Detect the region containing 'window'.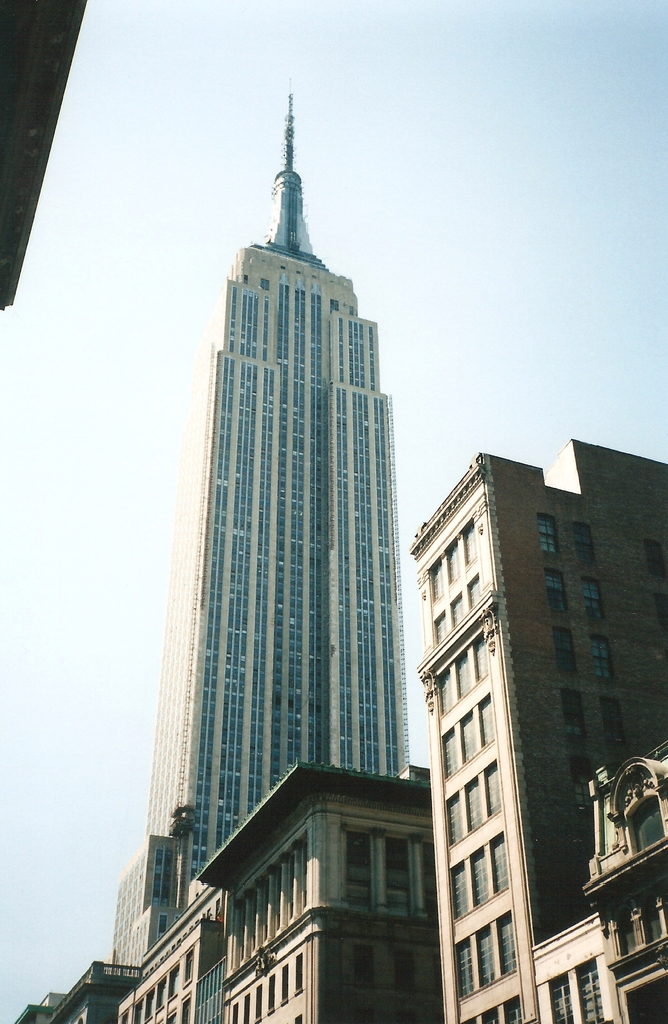
[477, 636, 486, 679].
